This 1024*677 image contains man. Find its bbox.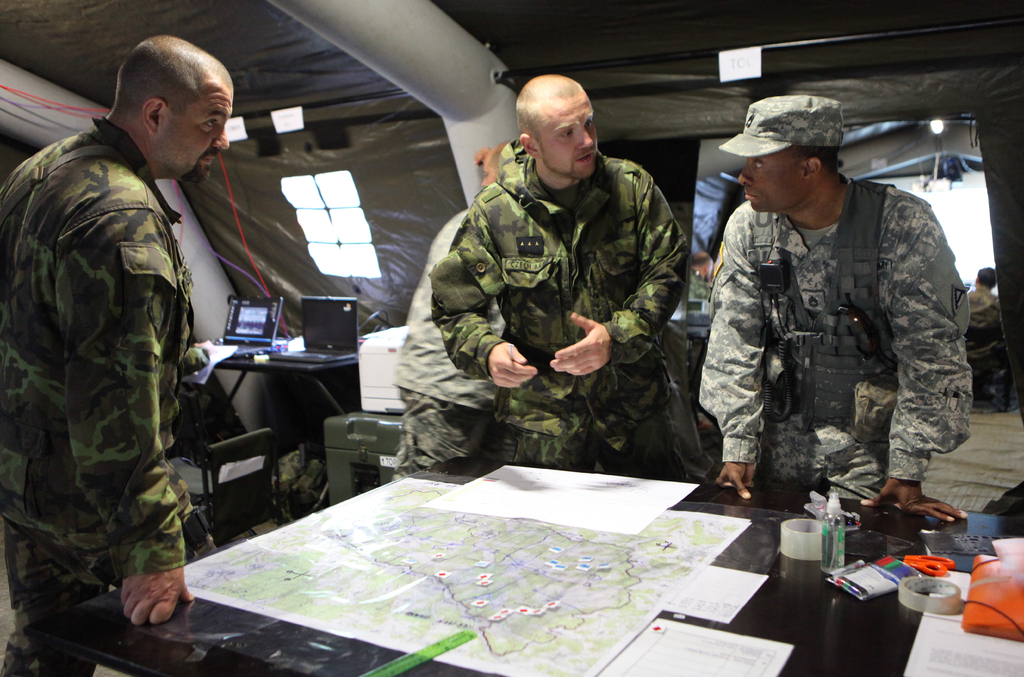
(left=479, top=138, right=513, bottom=190).
